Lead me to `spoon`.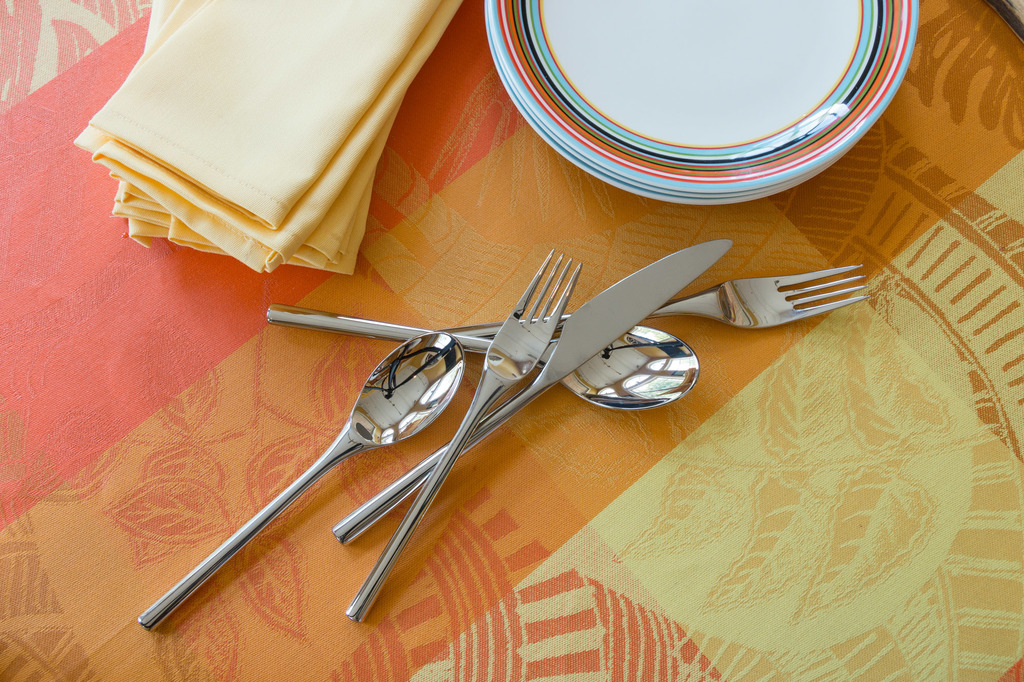
Lead to box(266, 302, 703, 411).
